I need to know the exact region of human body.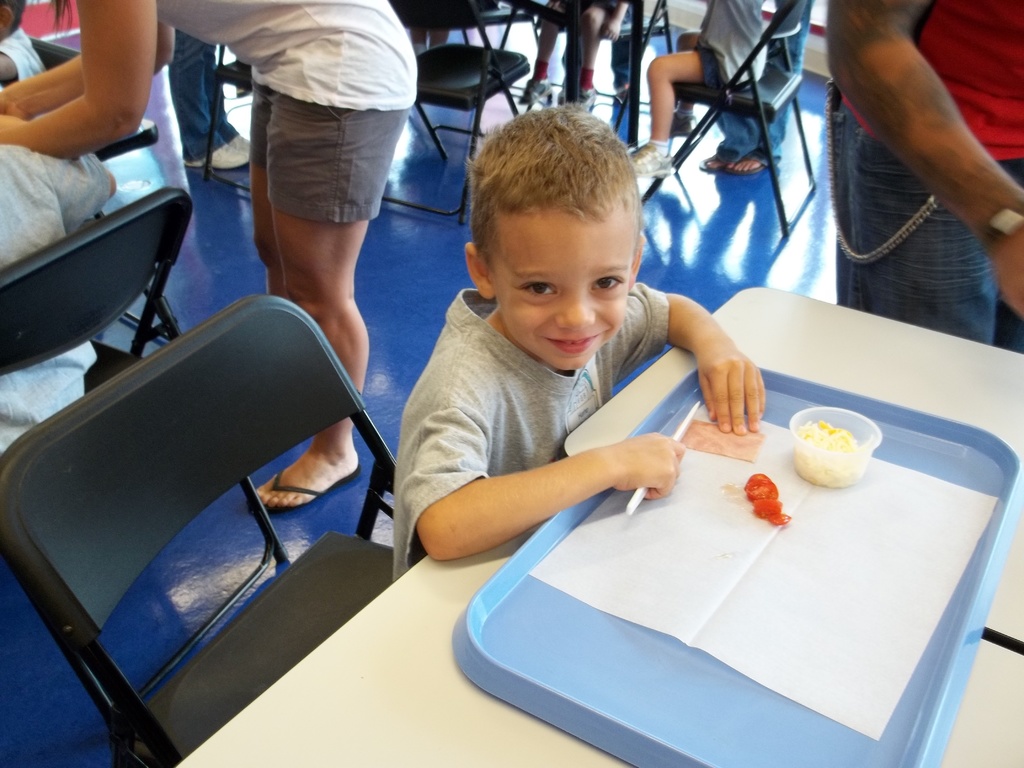
Region: box=[515, 0, 631, 111].
